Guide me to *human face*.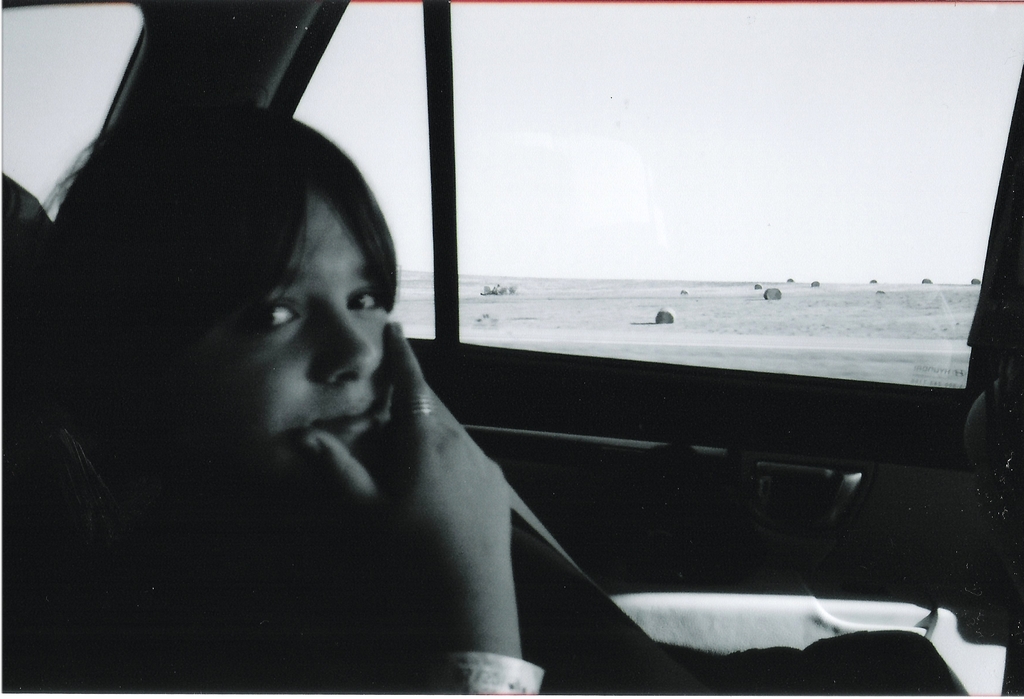
Guidance: left=210, top=176, right=396, bottom=481.
